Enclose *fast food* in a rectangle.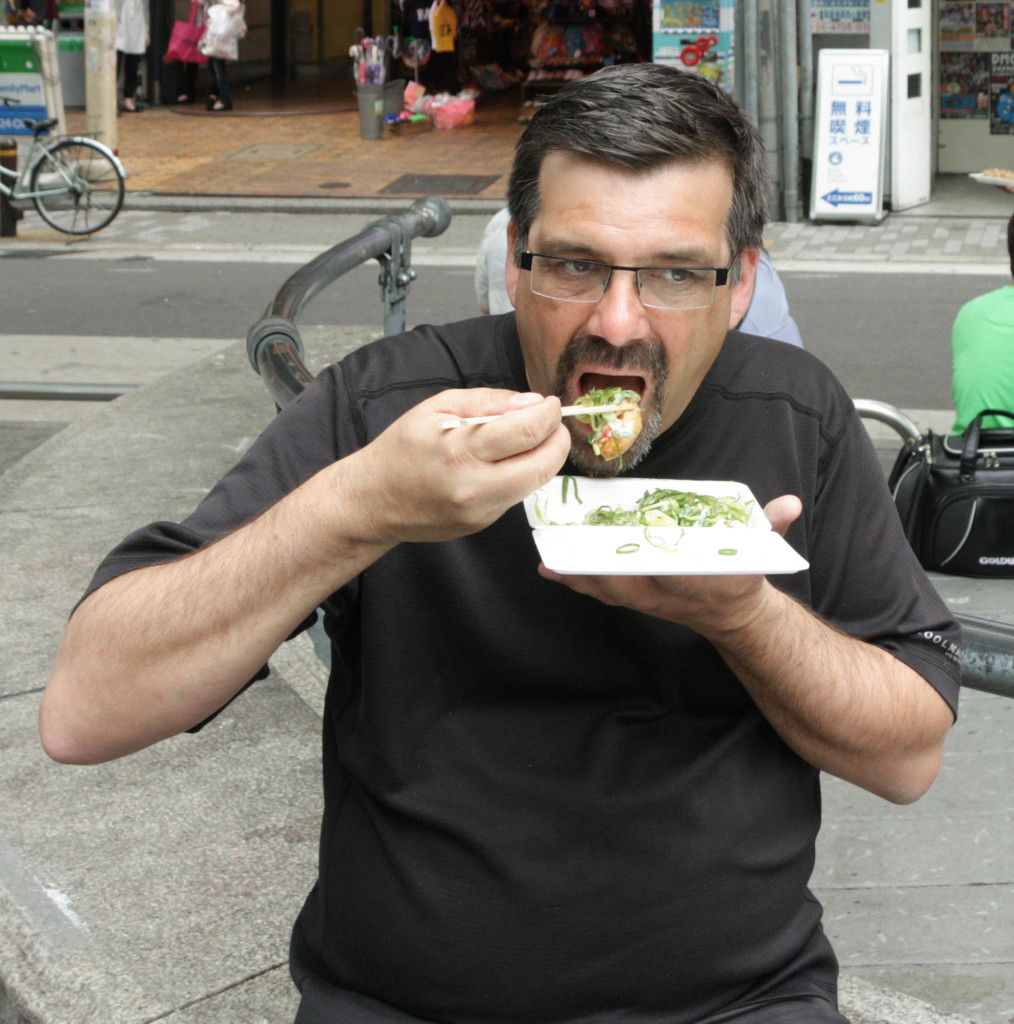
rect(579, 386, 647, 462).
